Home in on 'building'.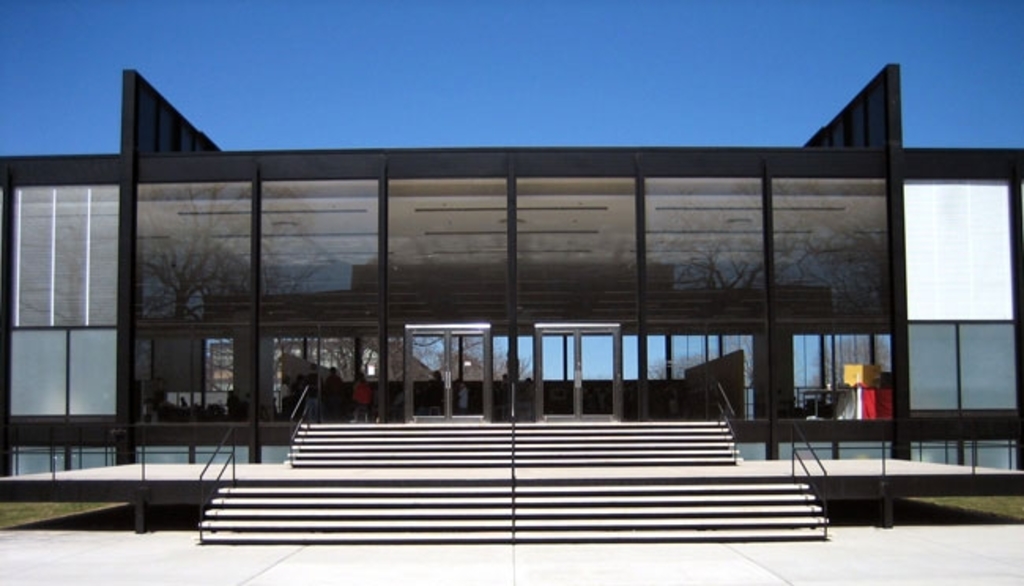
Homed in at <bbox>0, 72, 1022, 545</bbox>.
